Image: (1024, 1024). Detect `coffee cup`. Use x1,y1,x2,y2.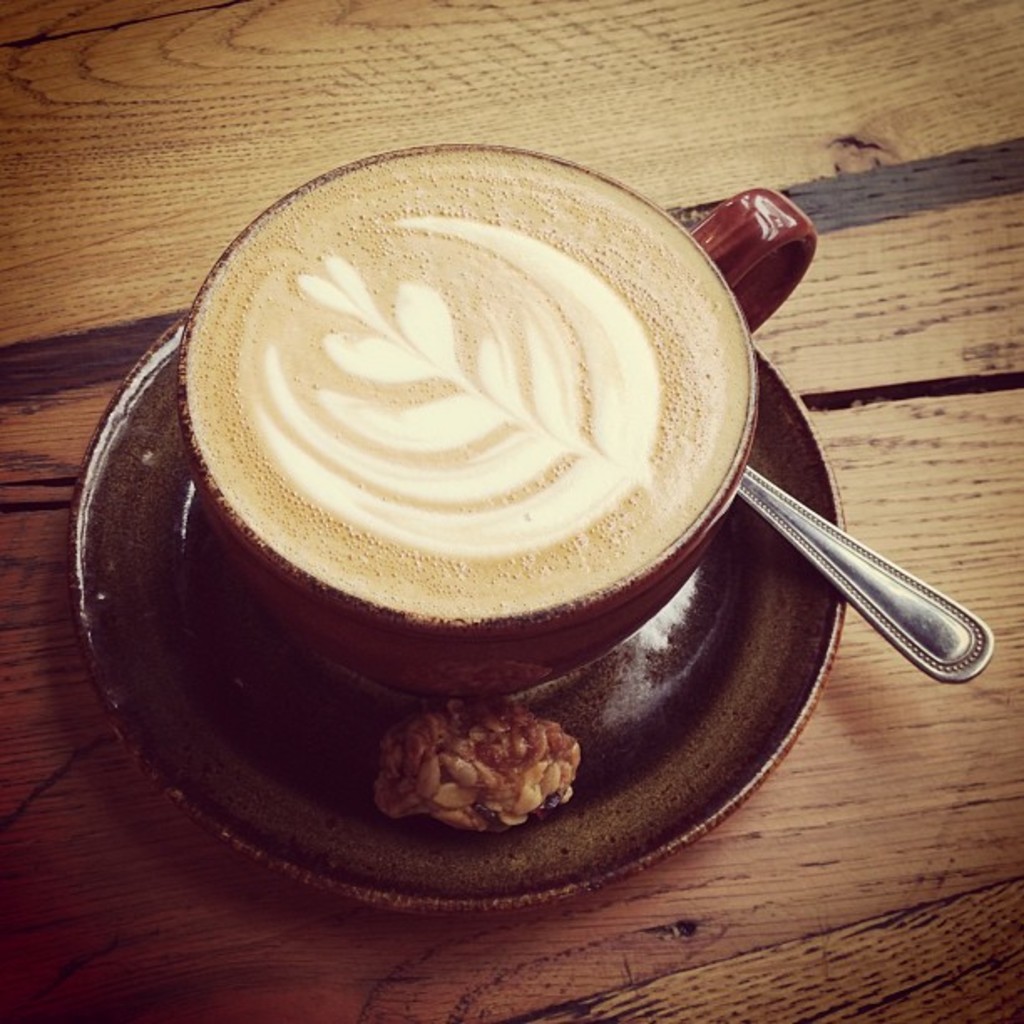
167,131,827,726.
